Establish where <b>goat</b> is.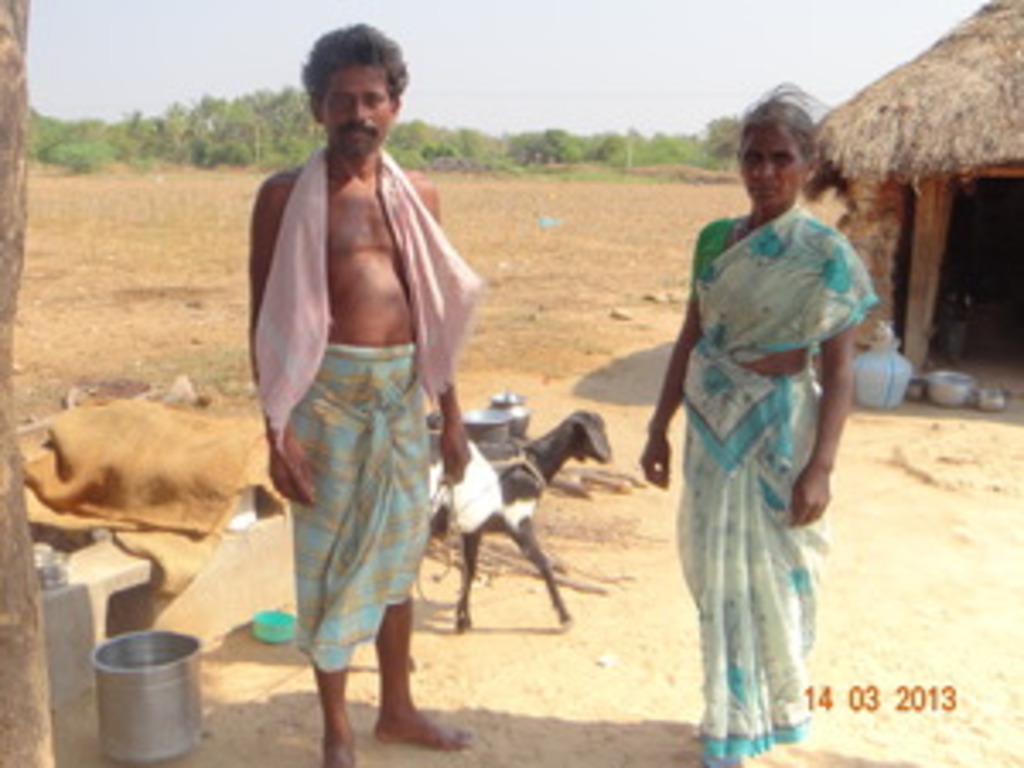
Established at <box>413,375,614,628</box>.
